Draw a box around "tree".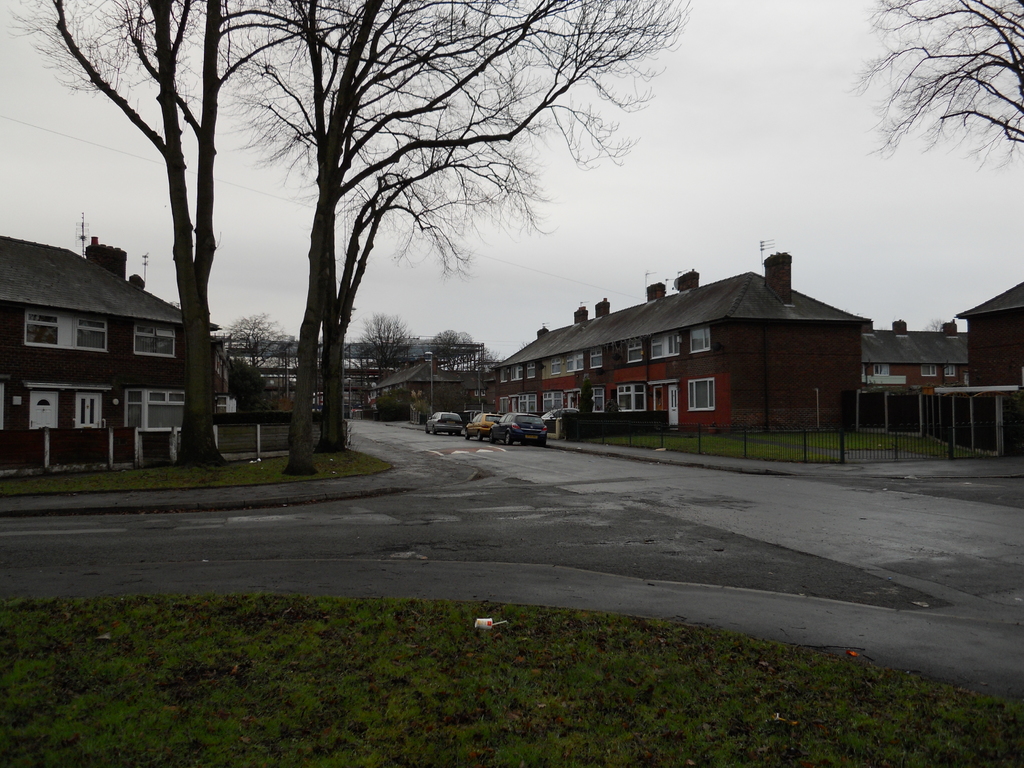
left=226, top=360, right=267, bottom=420.
